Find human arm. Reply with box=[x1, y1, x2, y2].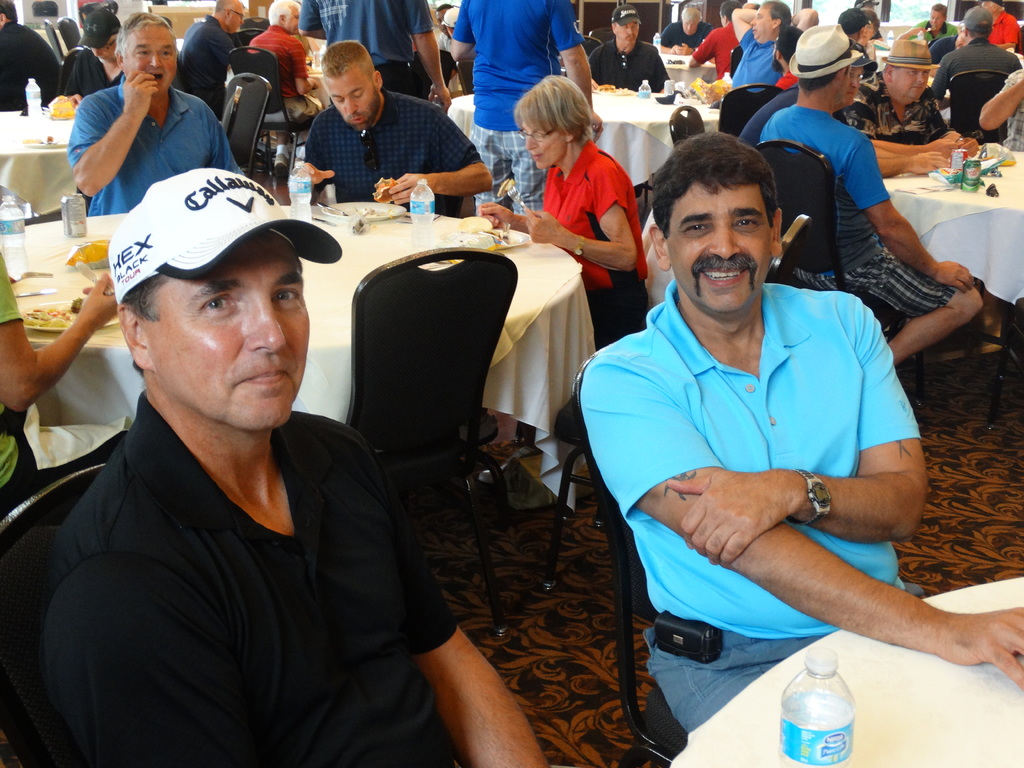
box=[876, 150, 952, 179].
